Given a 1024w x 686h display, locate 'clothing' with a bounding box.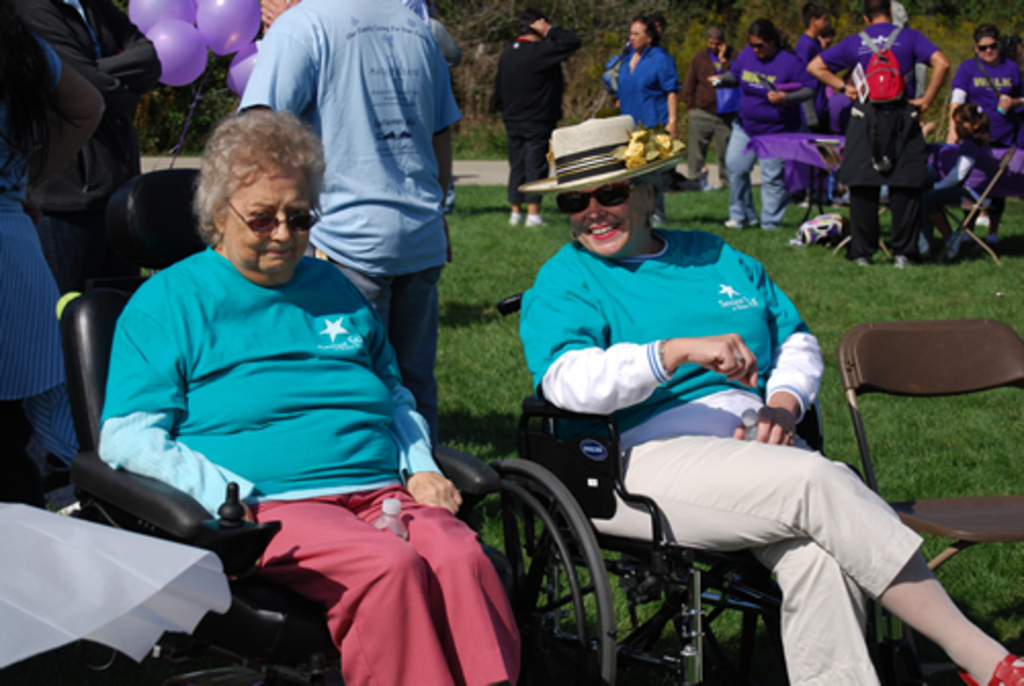
Located: box(821, 25, 936, 248).
